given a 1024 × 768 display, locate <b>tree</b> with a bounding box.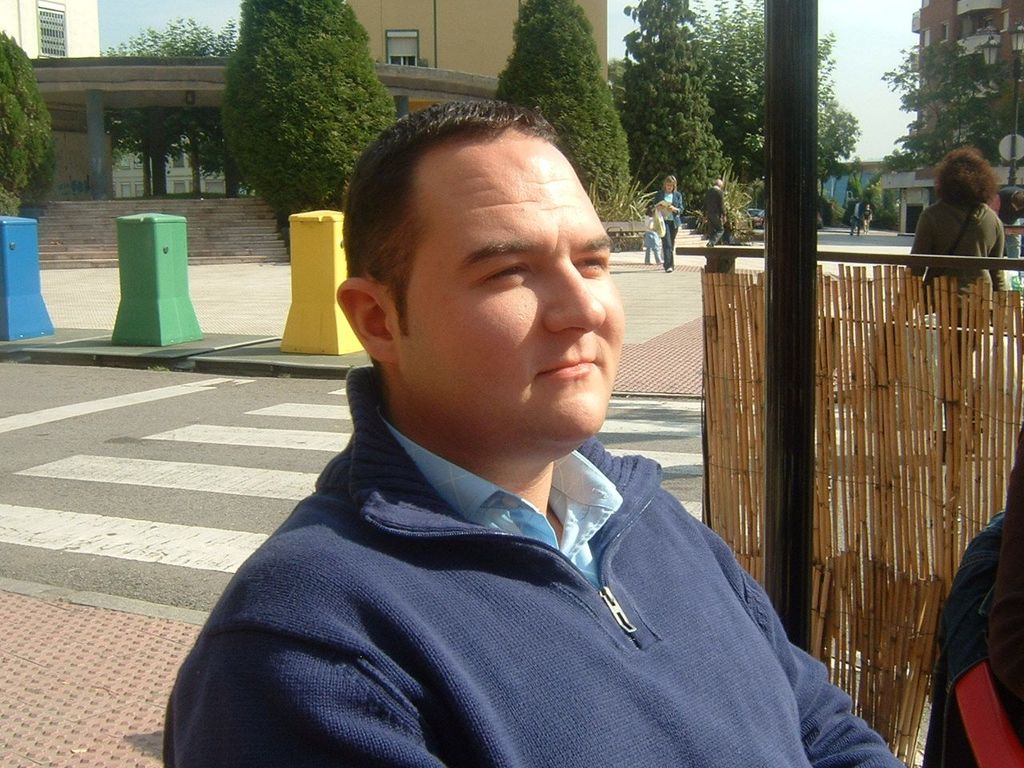
Located: (left=494, top=1, right=638, bottom=205).
